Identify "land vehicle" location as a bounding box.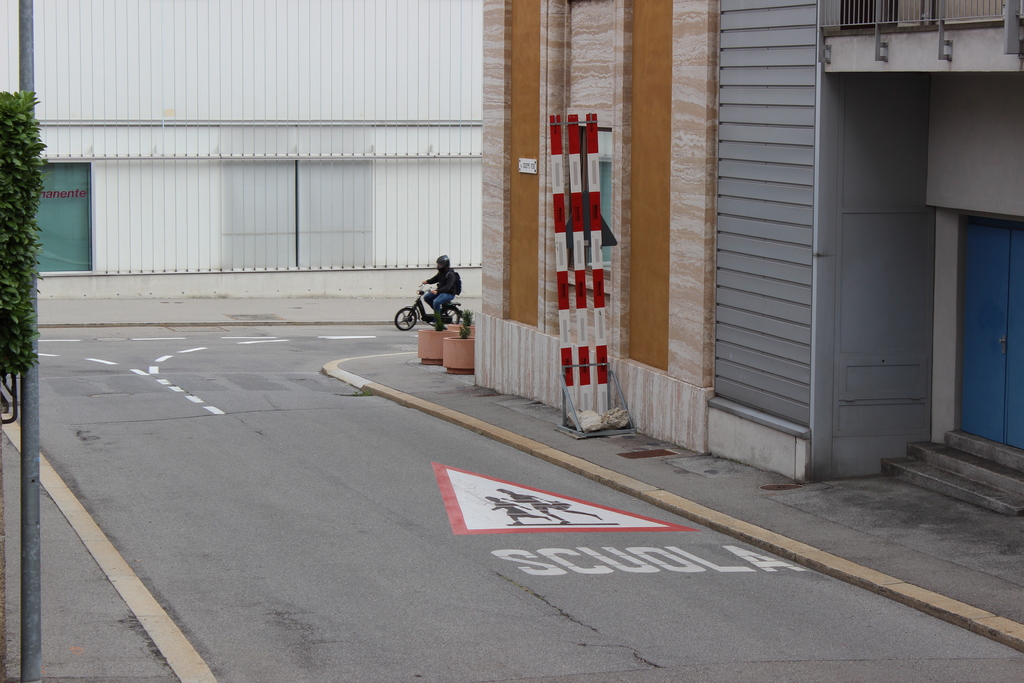
393,282,464,329.
